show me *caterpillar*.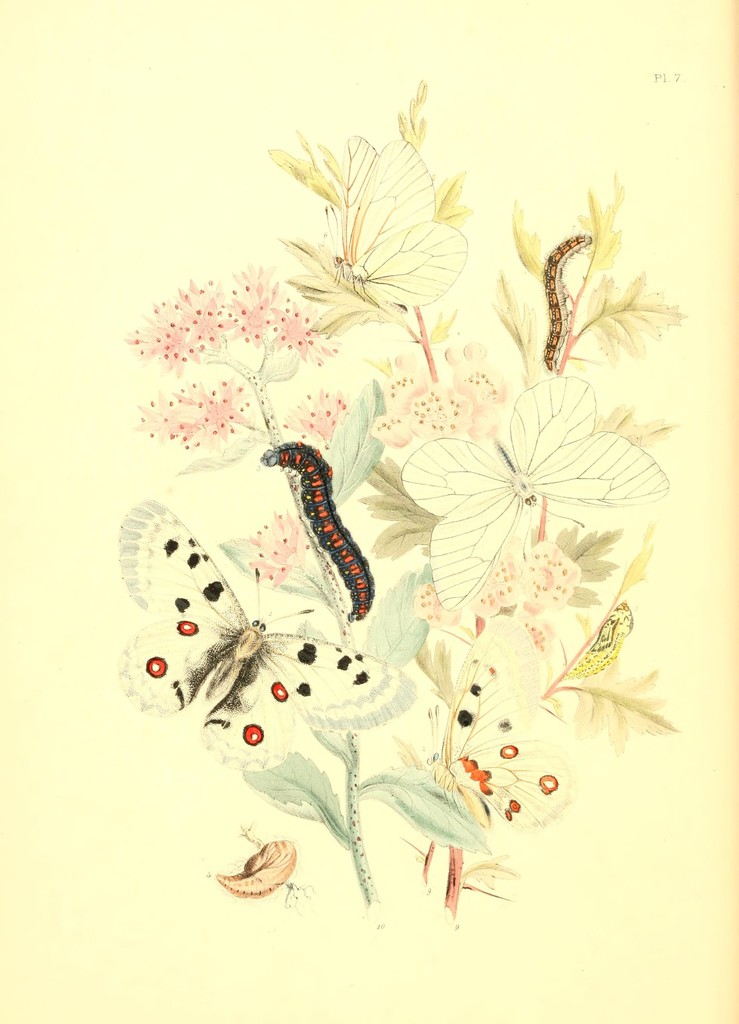
*caterpillar* is here: (541, 227, 590, 371).
